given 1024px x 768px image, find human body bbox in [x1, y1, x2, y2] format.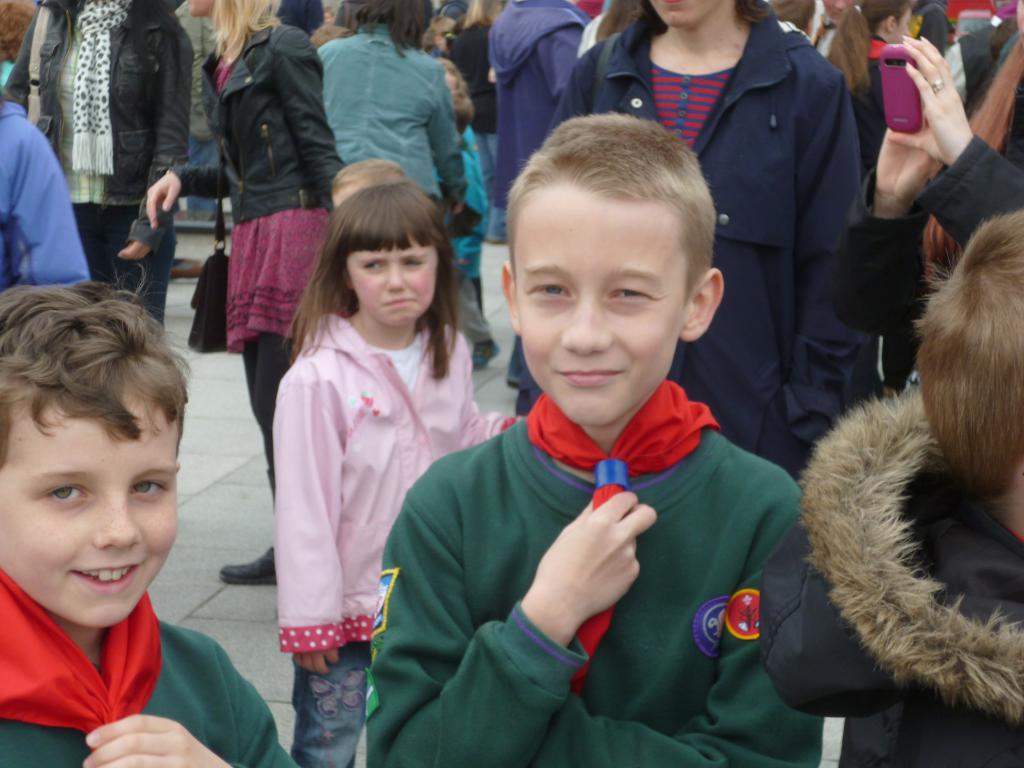
[316, 0, 468, 340].
